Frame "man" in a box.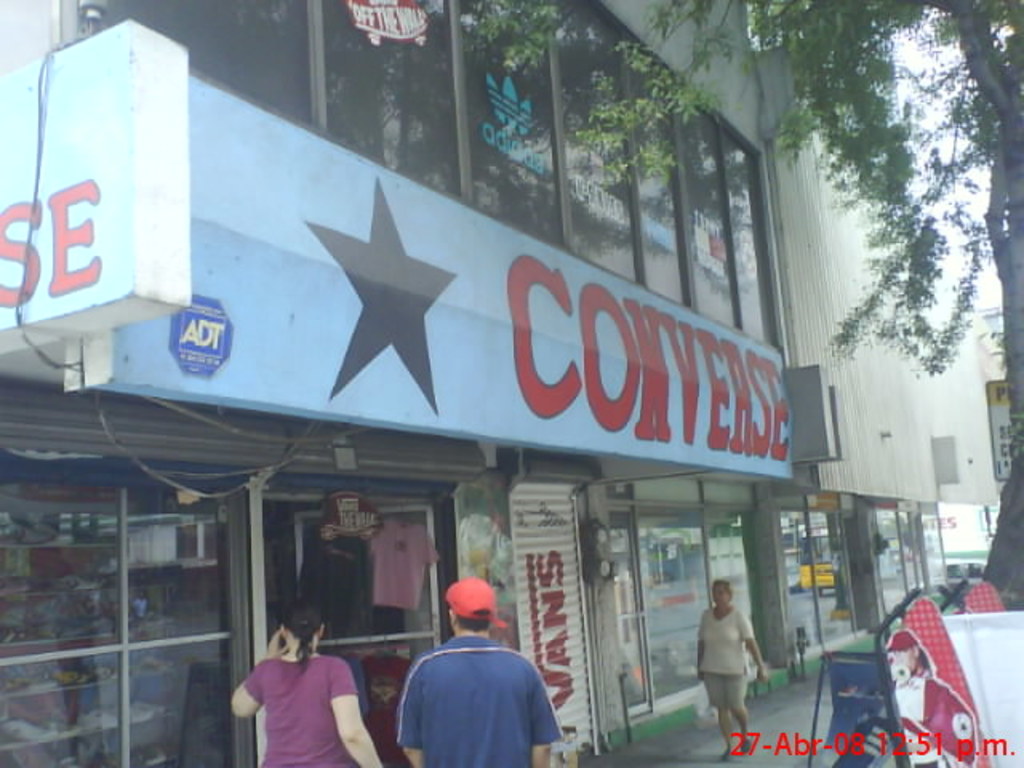
pyautogui.locateOnScreen(379, 589, 565, 767).
